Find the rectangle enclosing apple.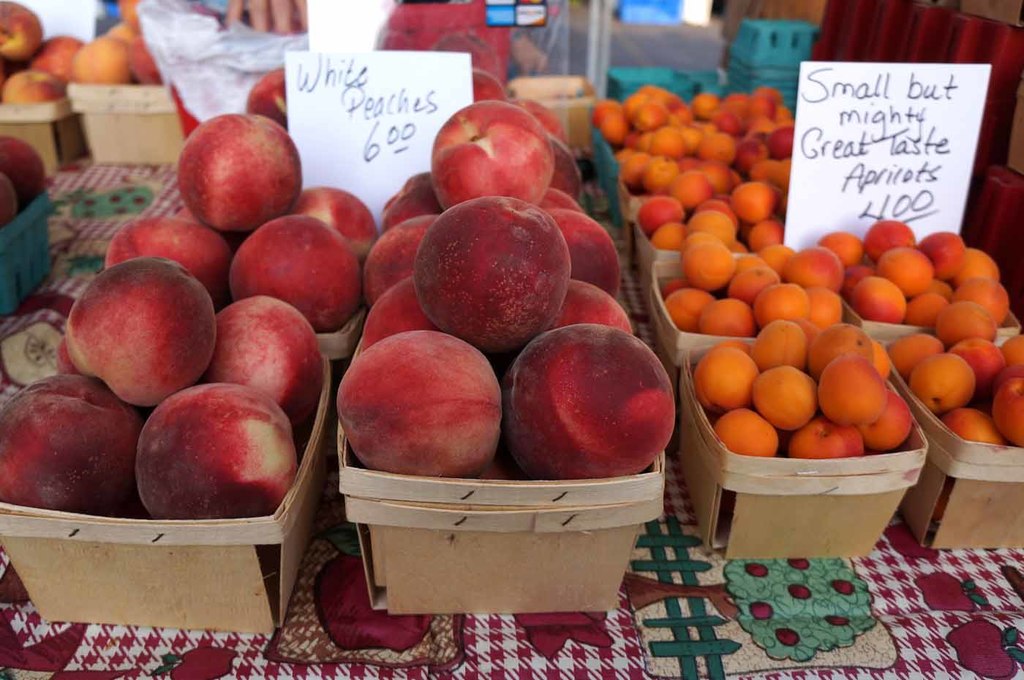
0, 173, 22, 230.
